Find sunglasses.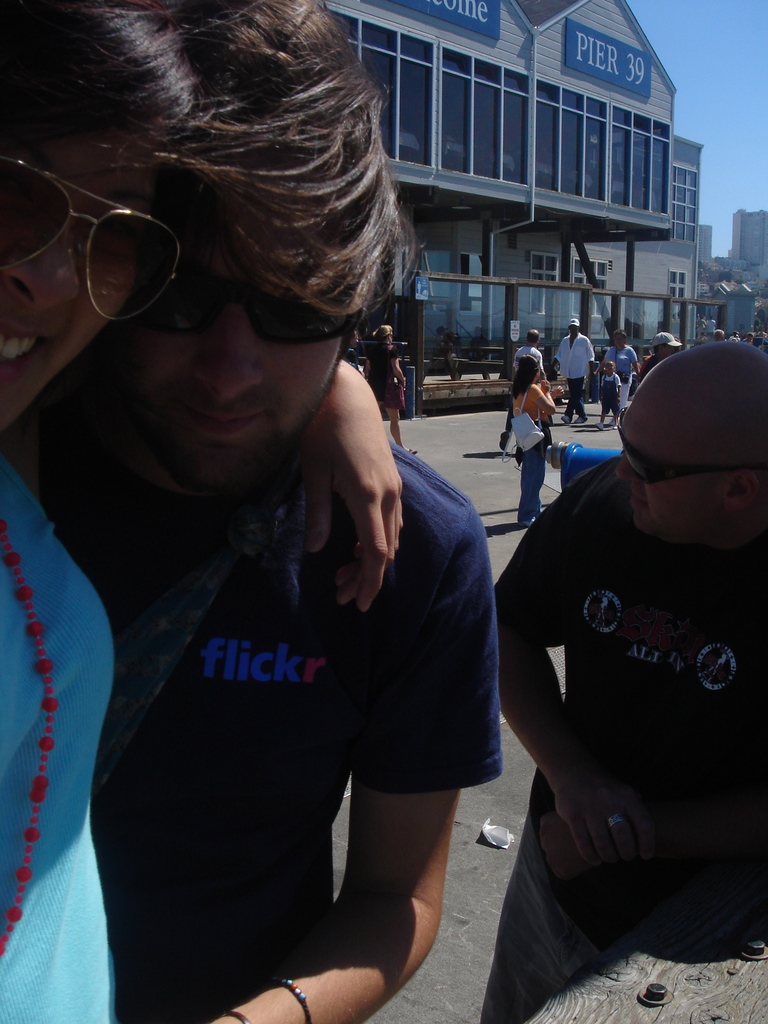
detection(617, 407, 767, 483).
